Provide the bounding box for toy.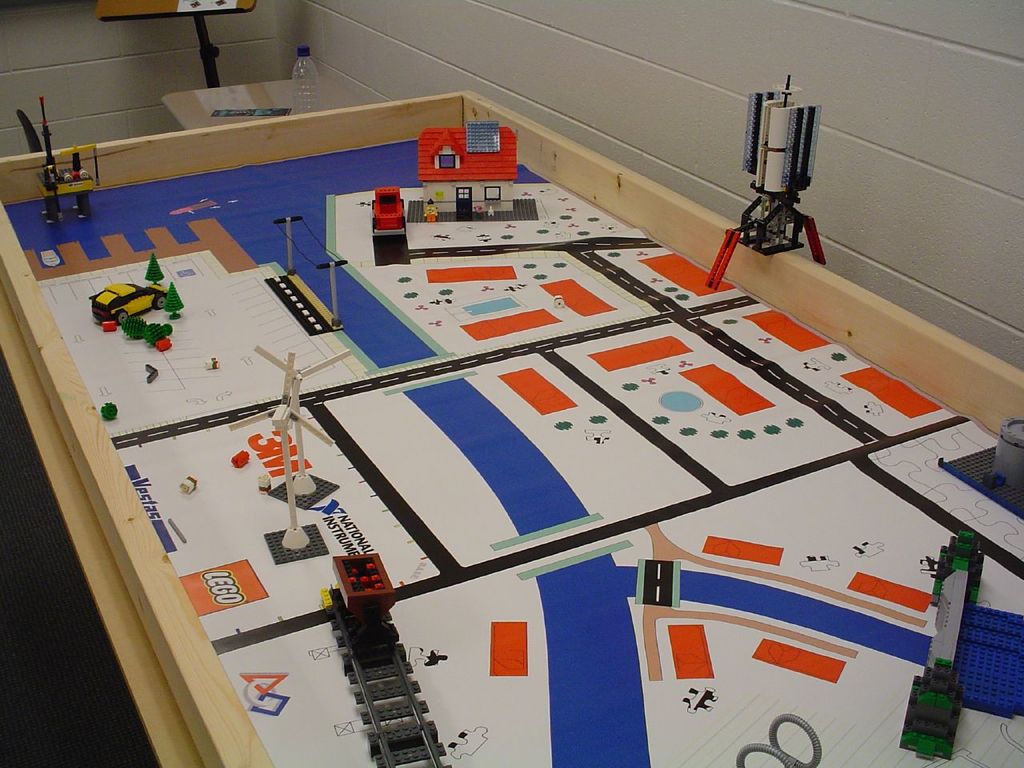
x1=87, y1=282, x2=159, y2=321.
